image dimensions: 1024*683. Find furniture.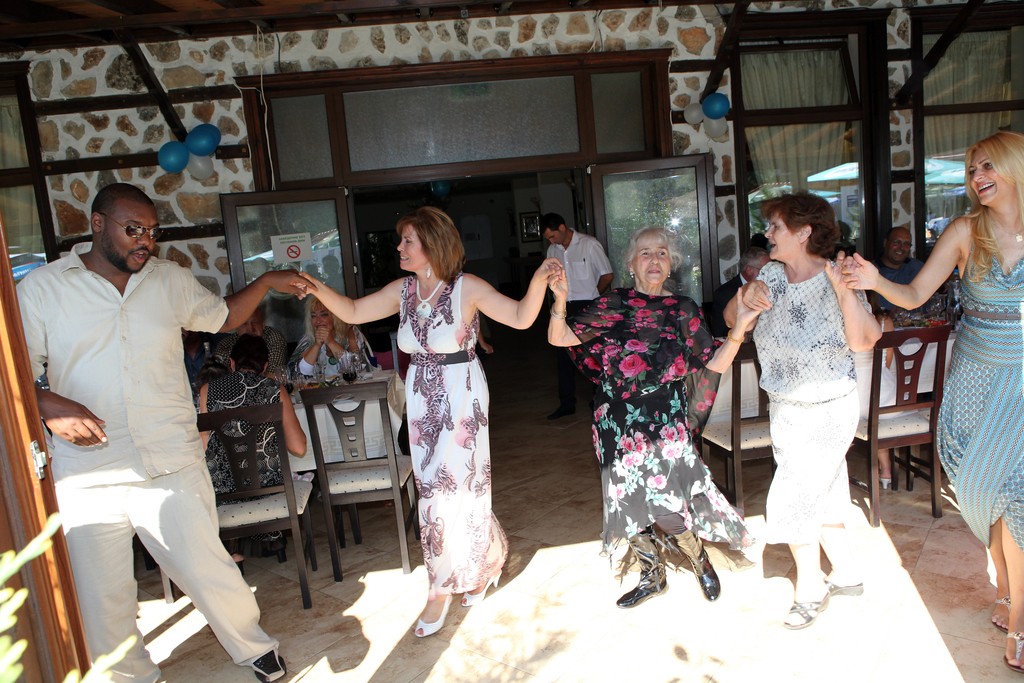
[x1=191, y1=399, x2=342, y2=604].
